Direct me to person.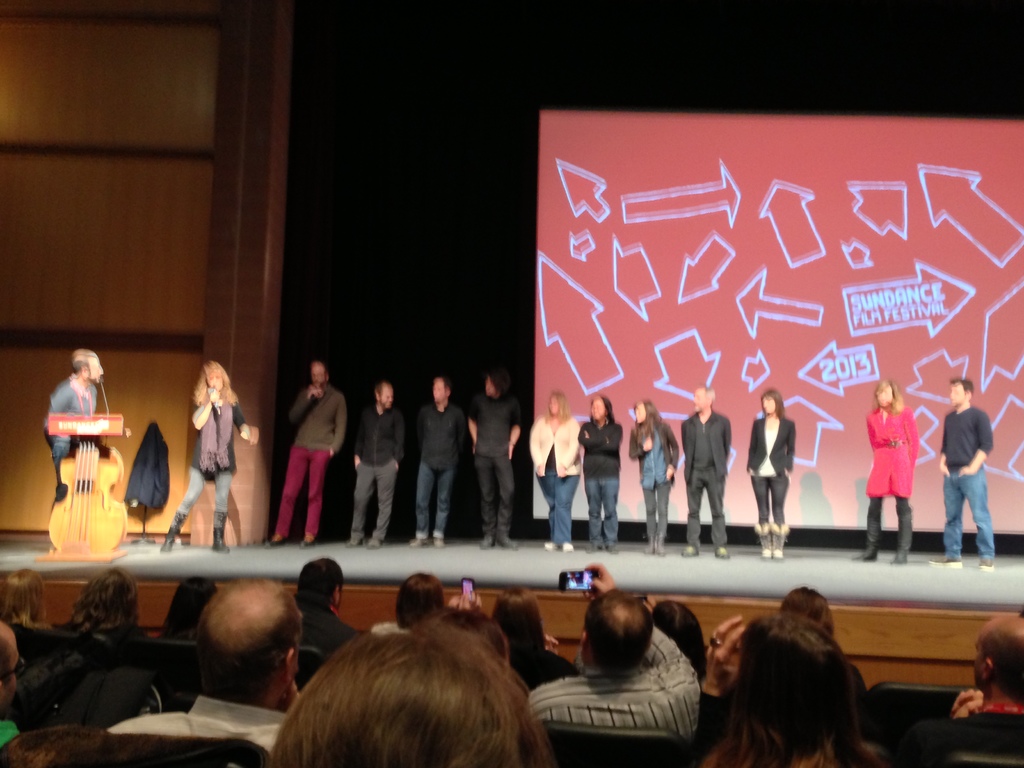
Direction: Rect(465, 373, 520, 553).
